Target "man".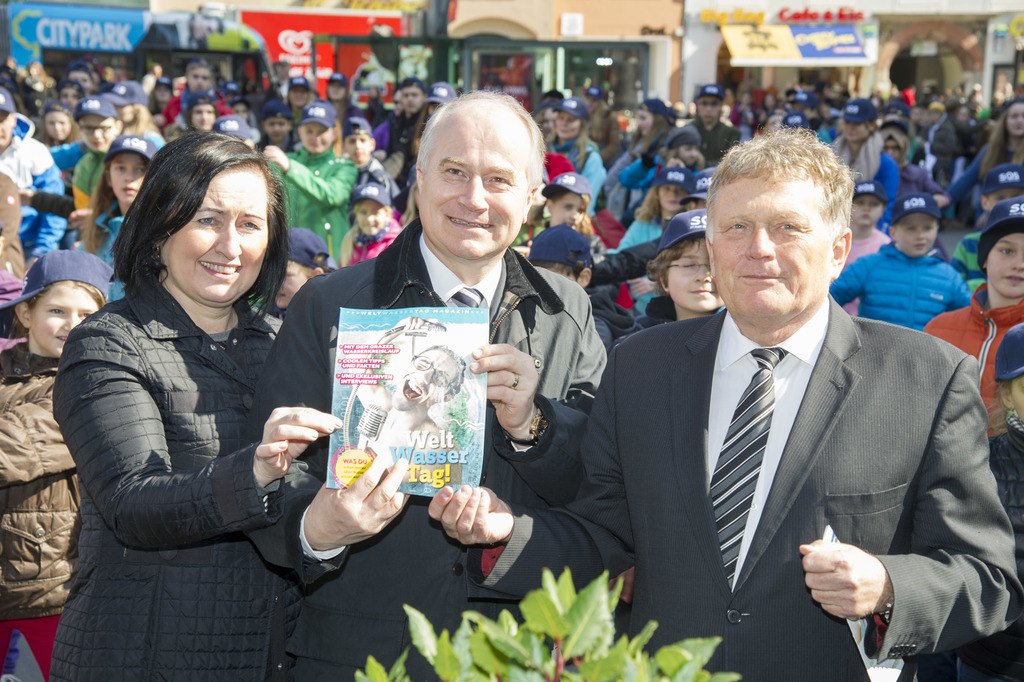
Target region: [x1=343, y1=345, x2=460, y2=478].
